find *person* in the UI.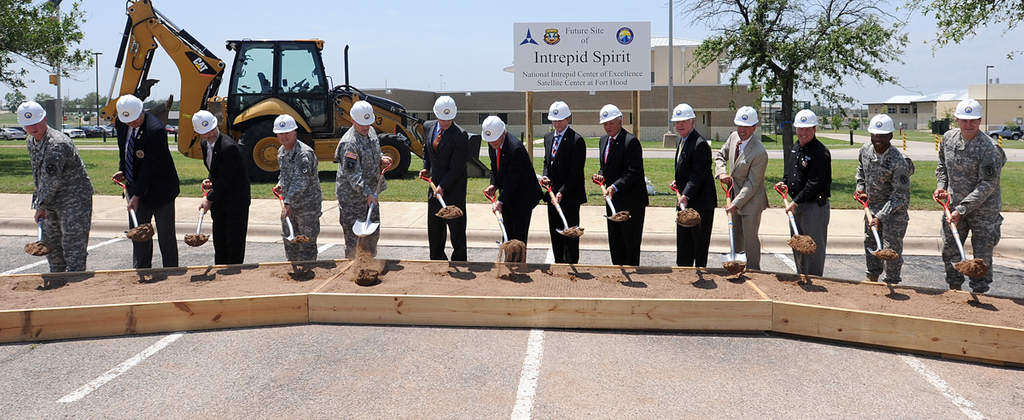
UI element at rect(274, 112, 324, 265).
